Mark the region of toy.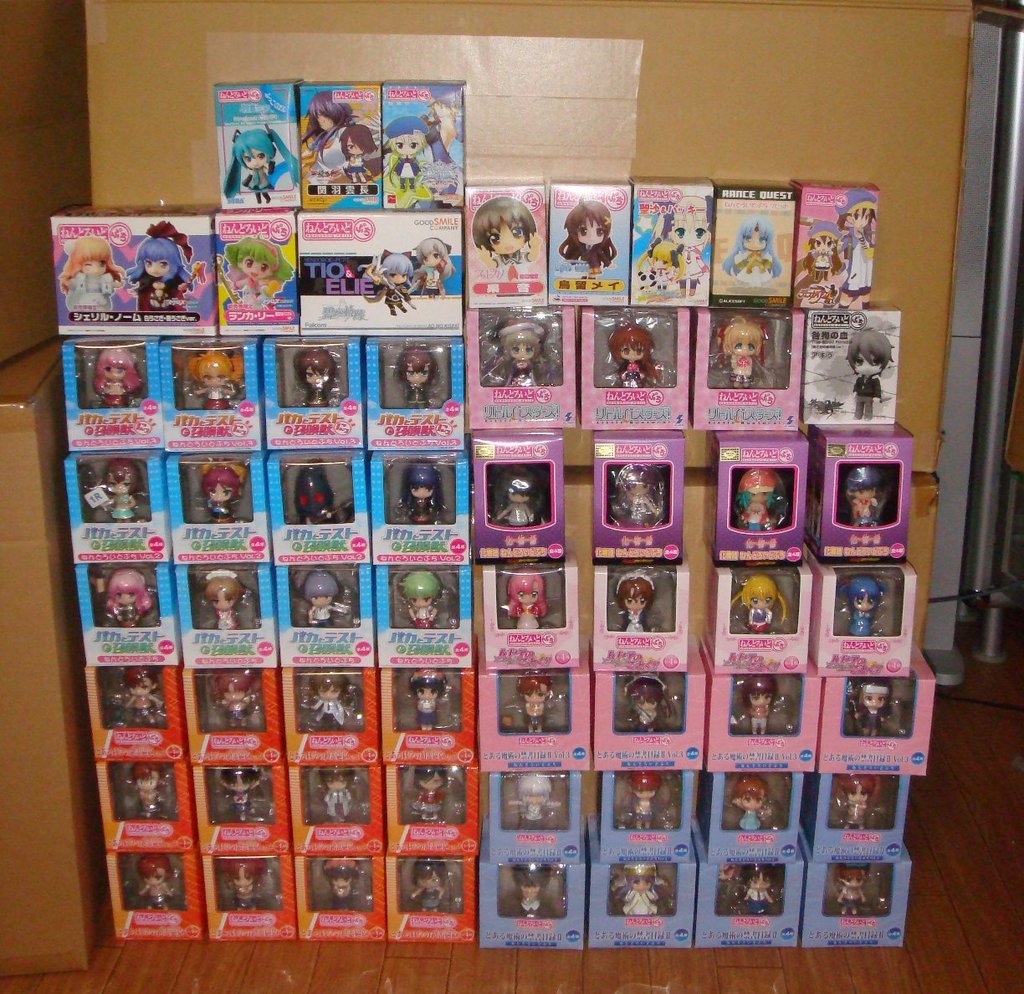
Region: crop(85, 453, 147, 528).
